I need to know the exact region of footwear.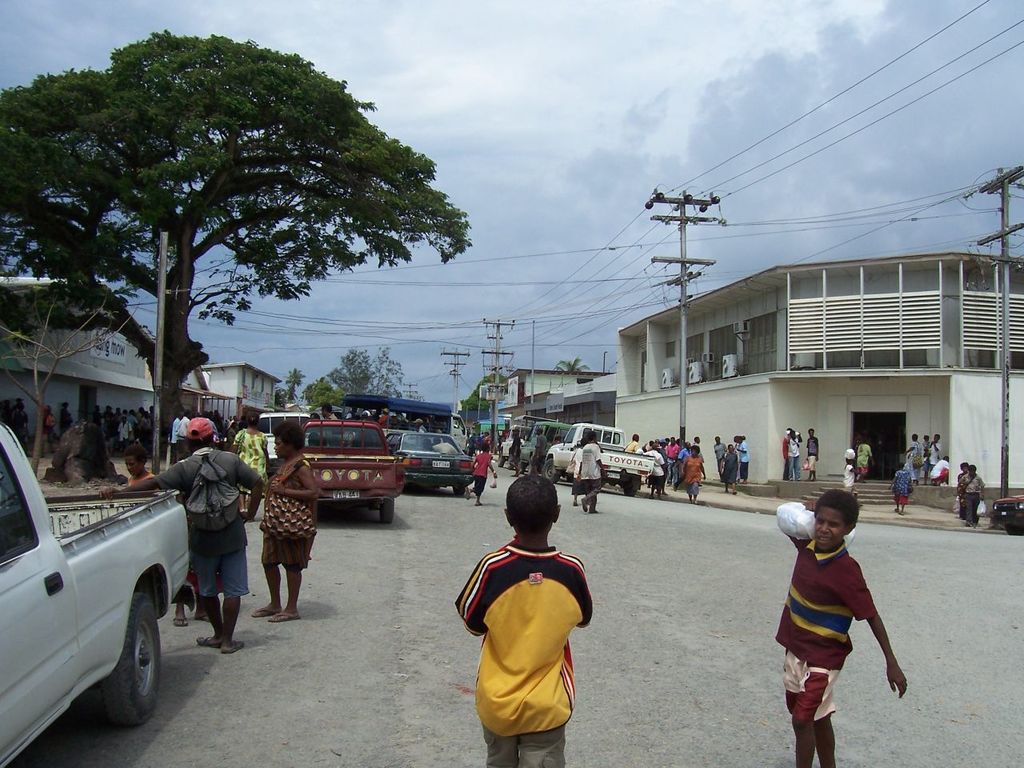
Region: 267, 606, 301, 626.
